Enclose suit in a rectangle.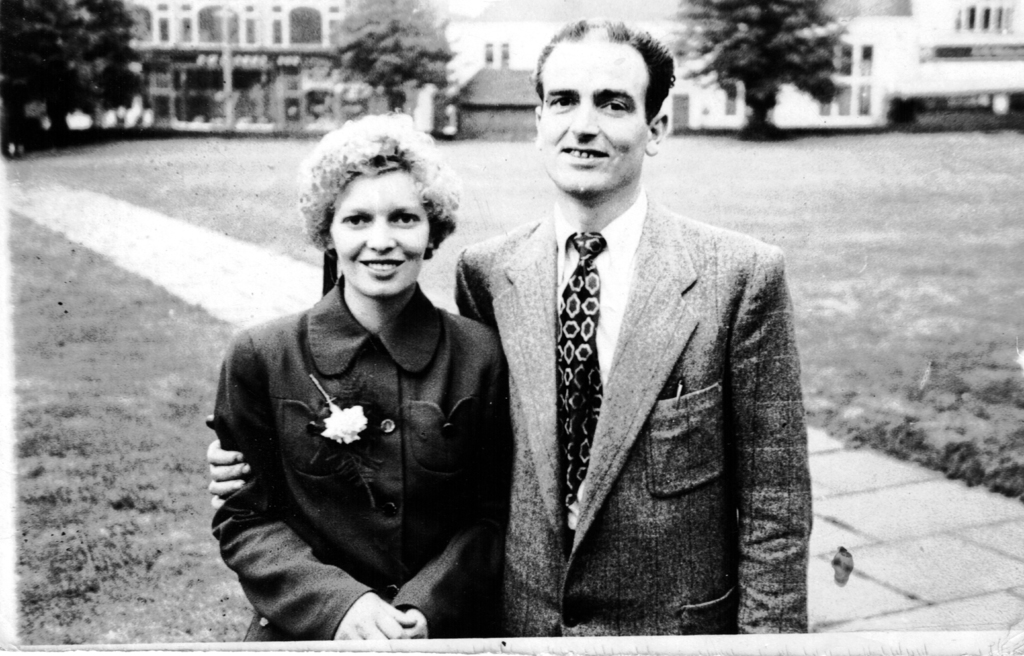
428/182/792/623.
